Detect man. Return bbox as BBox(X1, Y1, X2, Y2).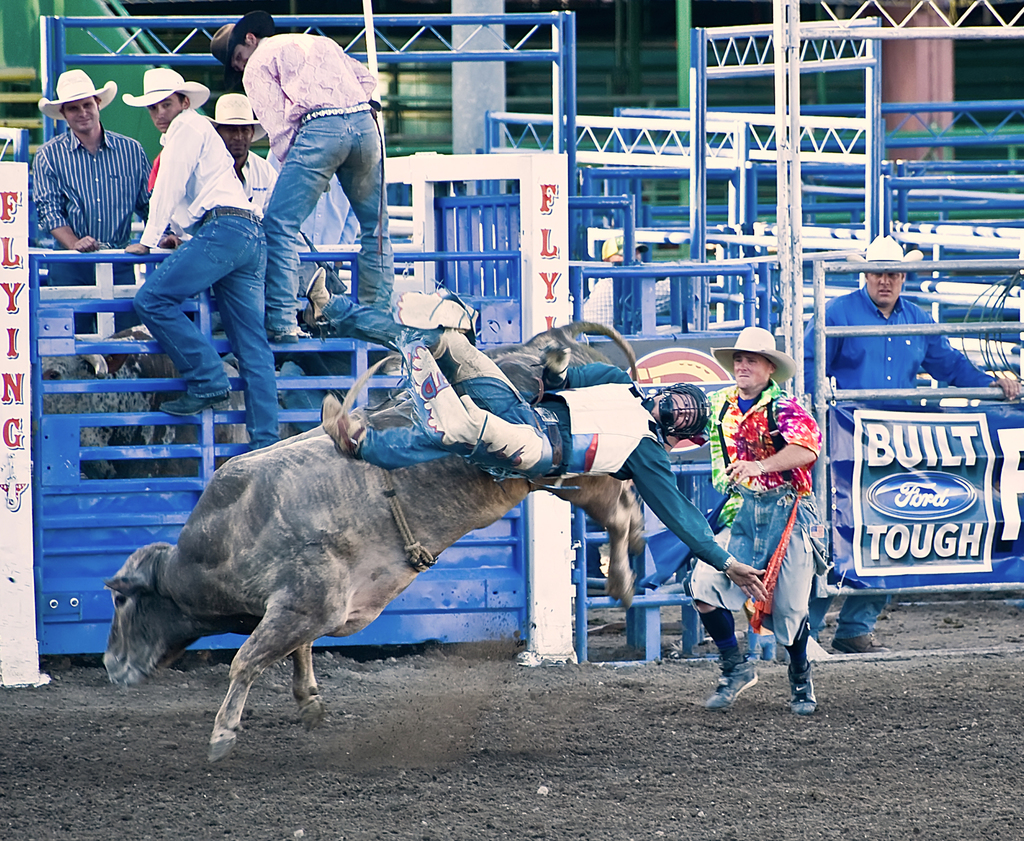
BBox(302, 267, 771, 604).
